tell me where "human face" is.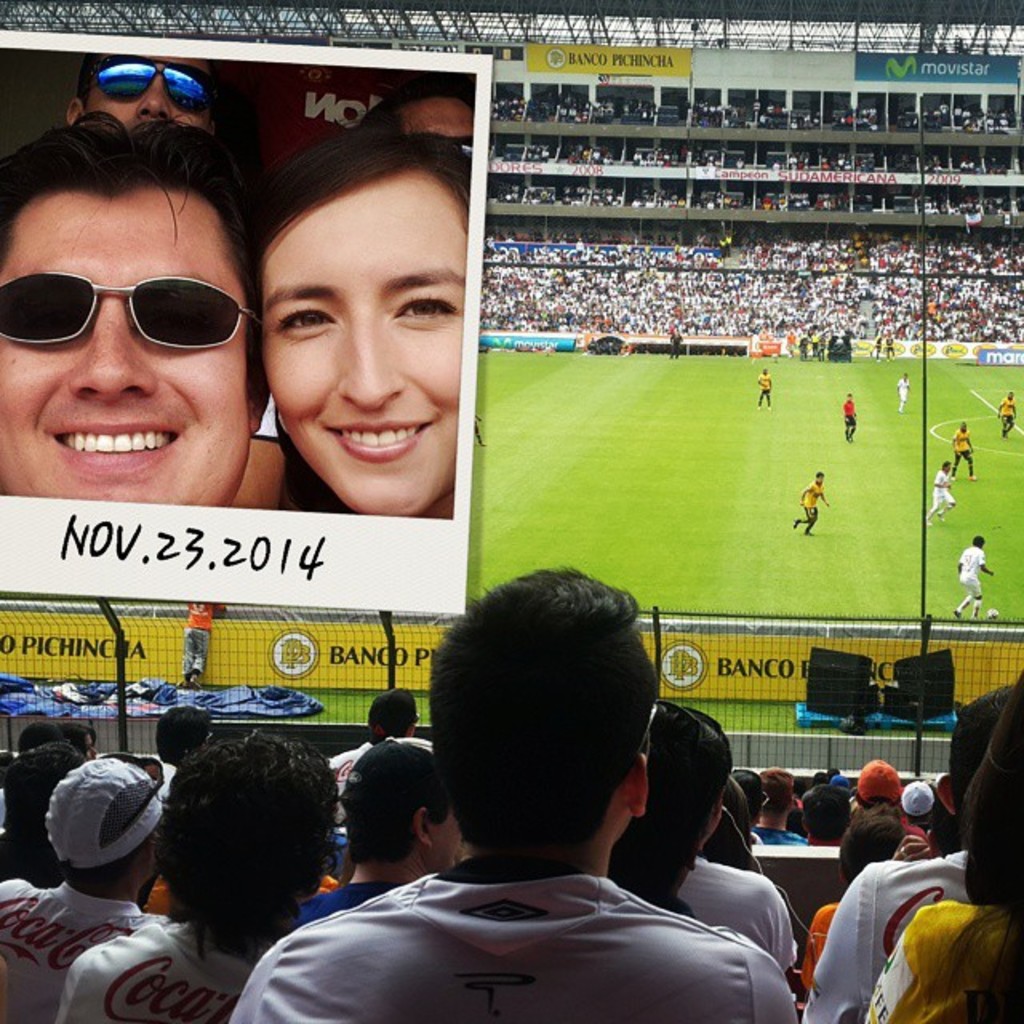
"human face" is at [left=0, top=194, right=253, bottom=510].
